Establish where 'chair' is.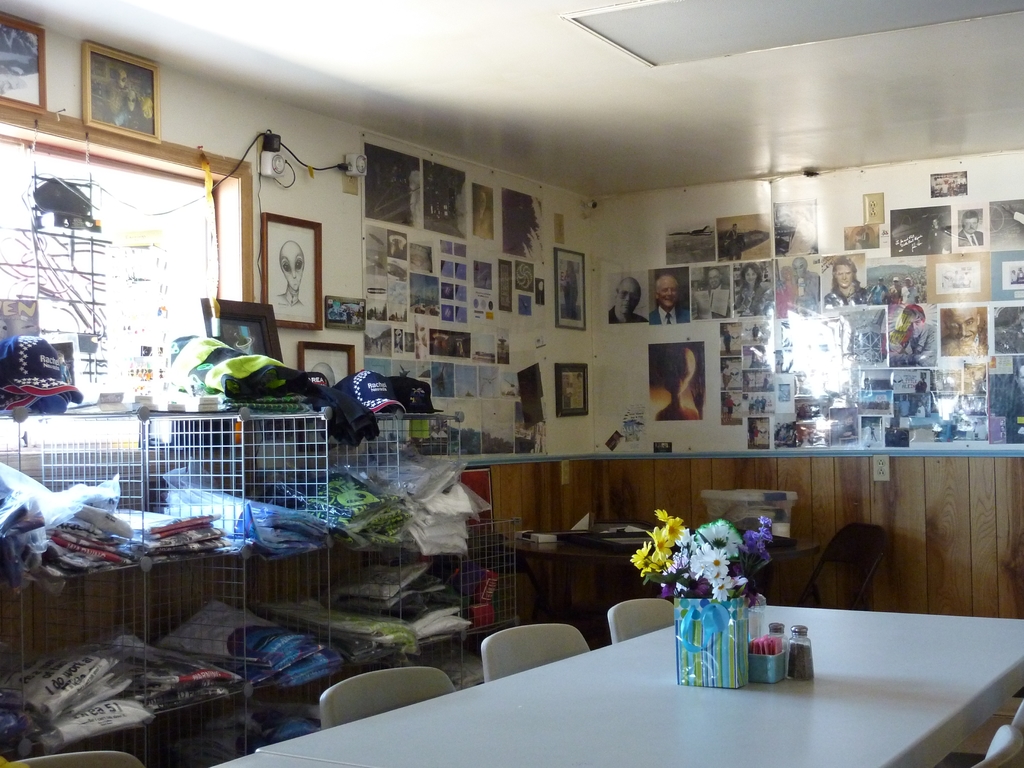
Established at <bbox>607, 596, 678, 644</bbox>.
